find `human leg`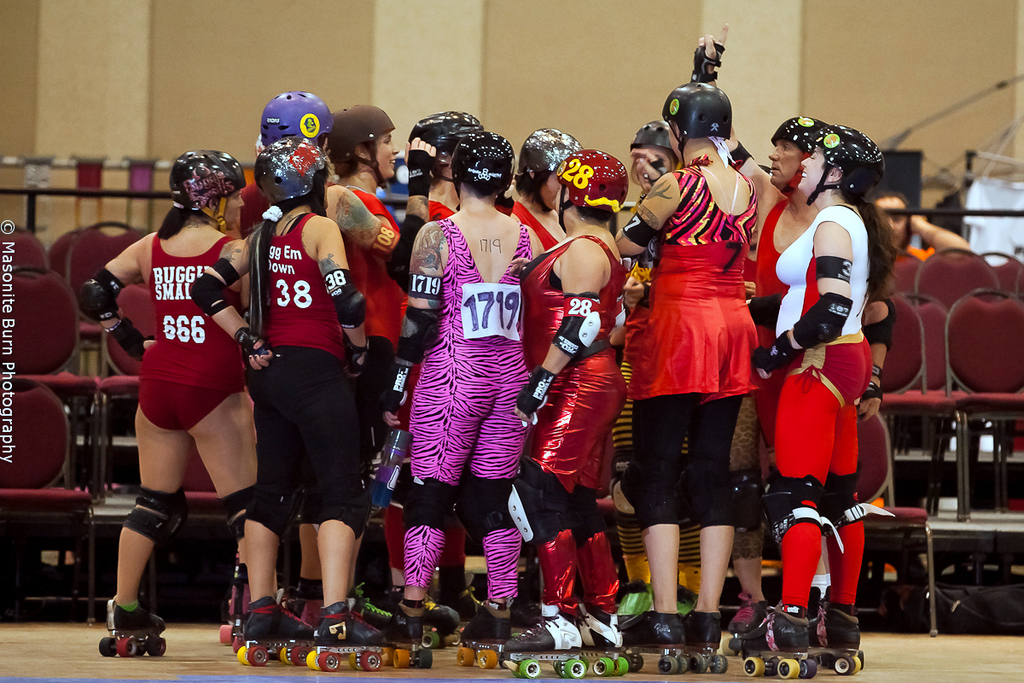
(736, 337, 847, 655)
